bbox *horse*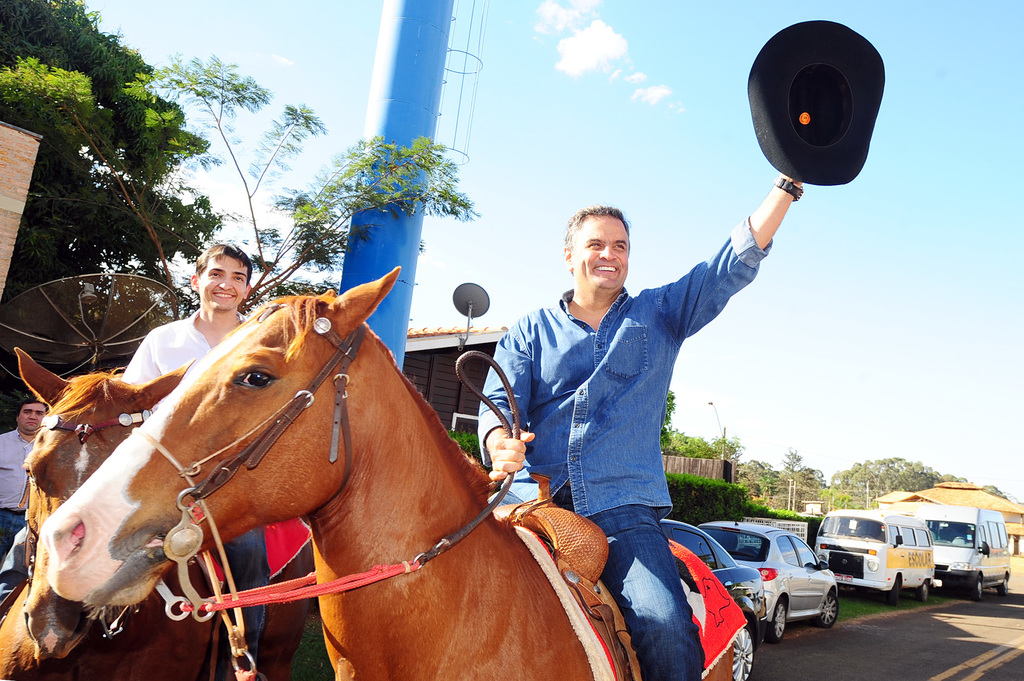
Rect(40, 264, 736, 680)
